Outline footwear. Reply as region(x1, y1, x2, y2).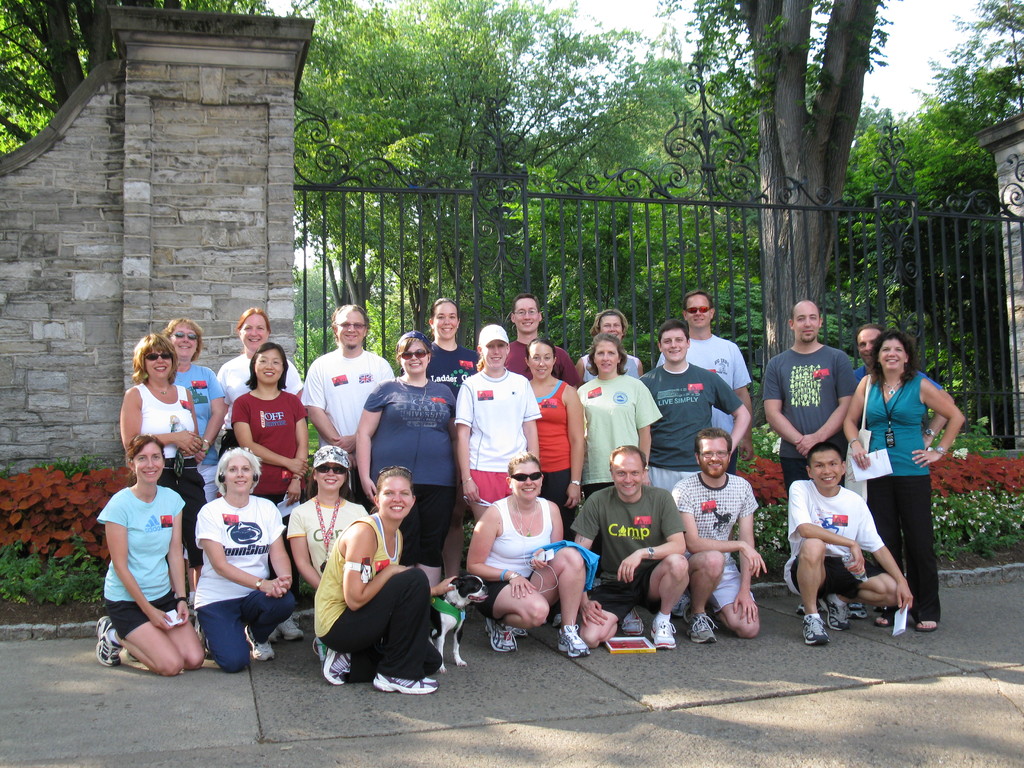
region(273, 612, 300, 636).
